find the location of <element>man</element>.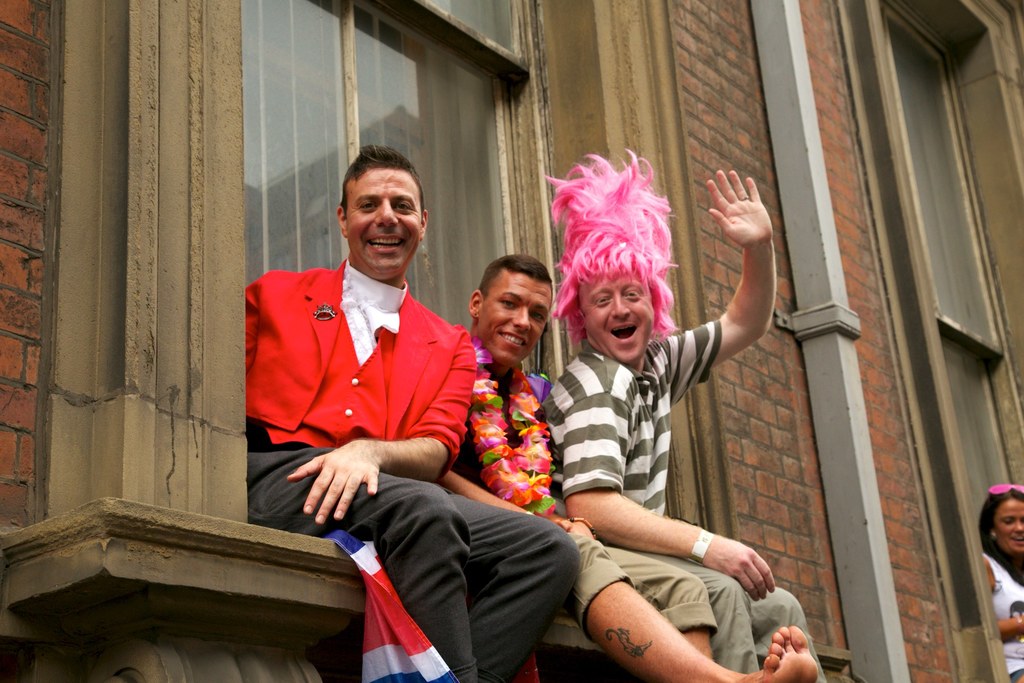
Location: locate(437, 255, 815, 682).
